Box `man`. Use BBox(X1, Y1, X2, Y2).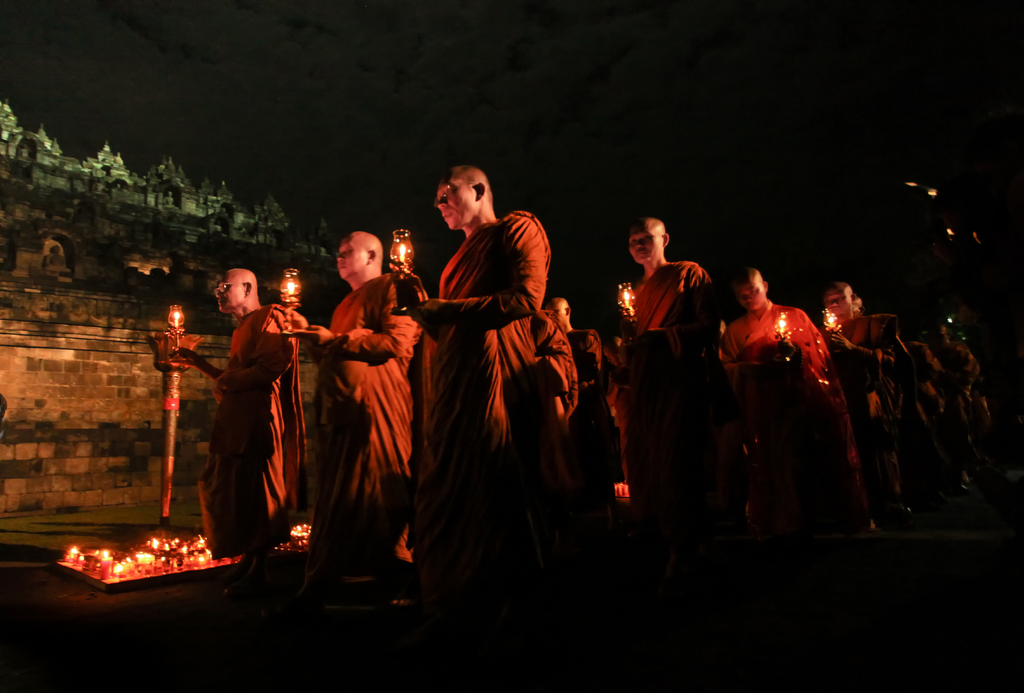
BBox(165, 269, 308, 558).
